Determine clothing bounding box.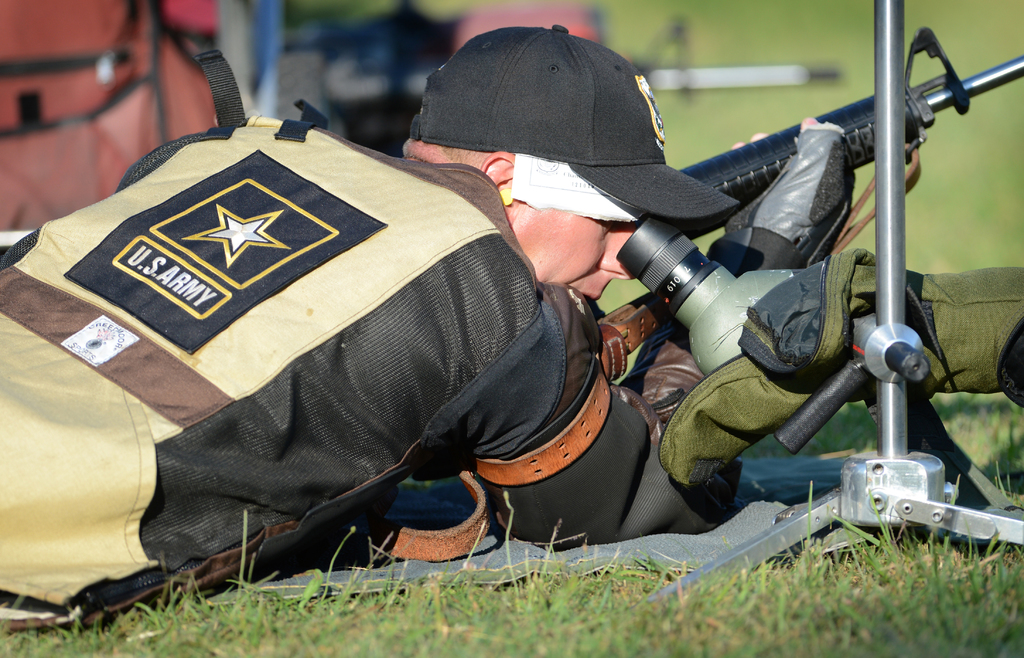
Determined: 0,116,717,646.
